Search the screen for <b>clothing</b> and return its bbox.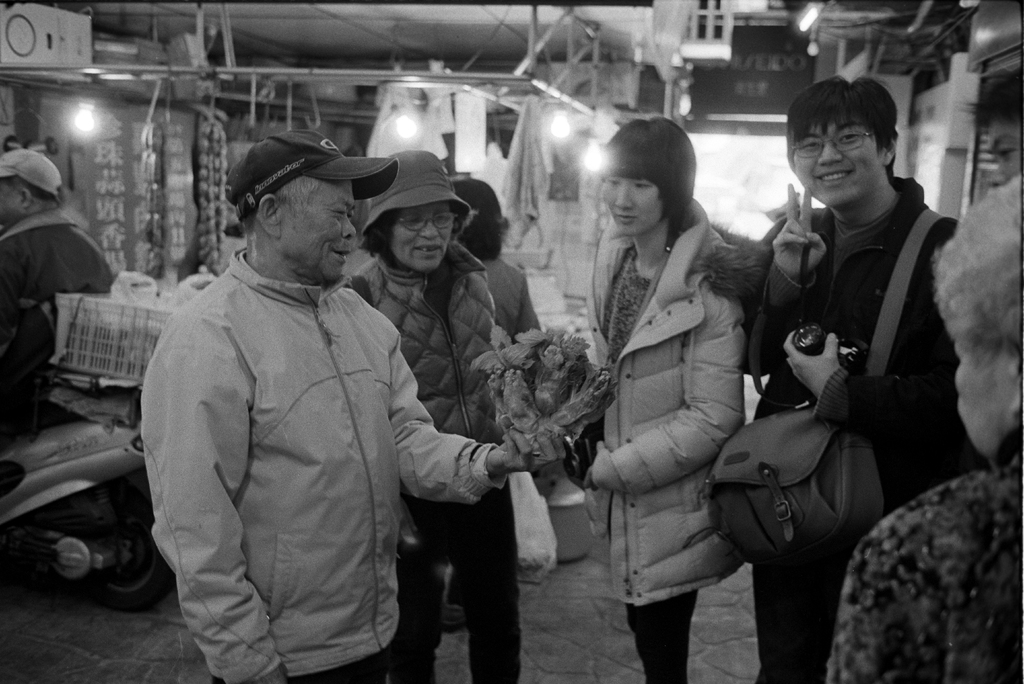
Found: (567,200,770,683).
